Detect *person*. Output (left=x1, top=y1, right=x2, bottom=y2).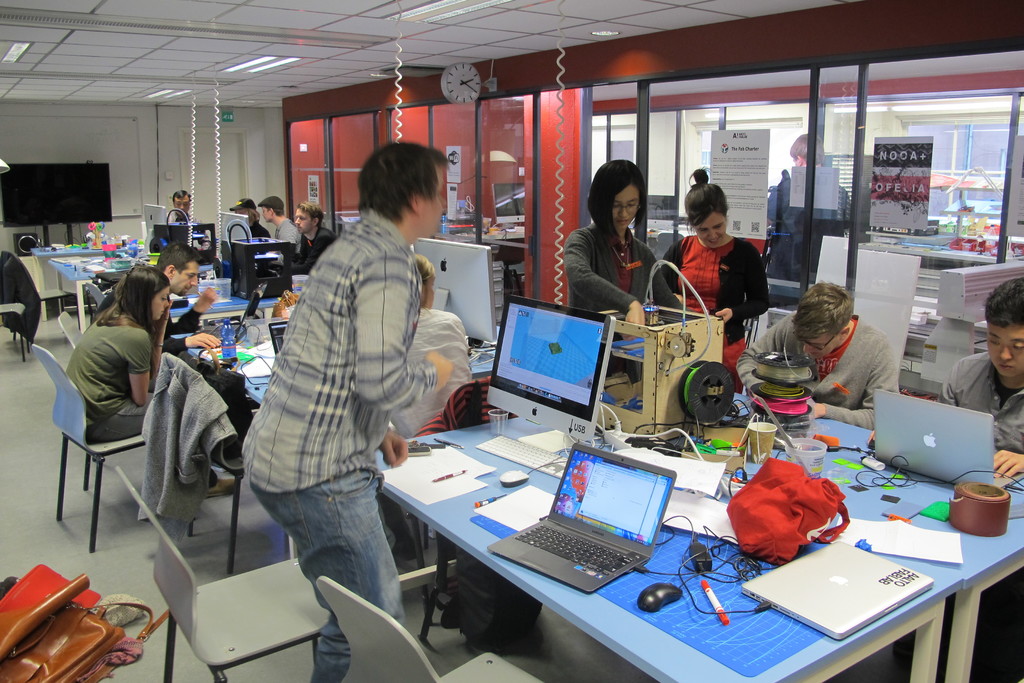
(left=56, top=258, right=169, bottom=443).
